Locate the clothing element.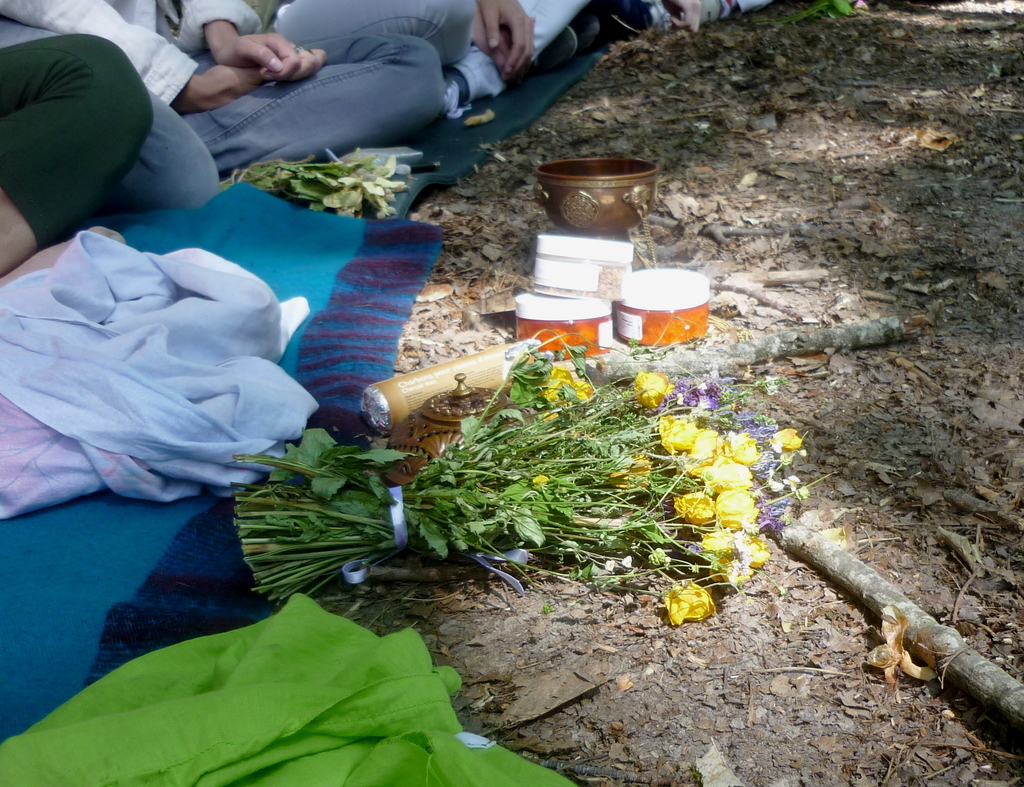
Element bbox: pyautogui.locateOnScreen(0, 588, 591, 786).
